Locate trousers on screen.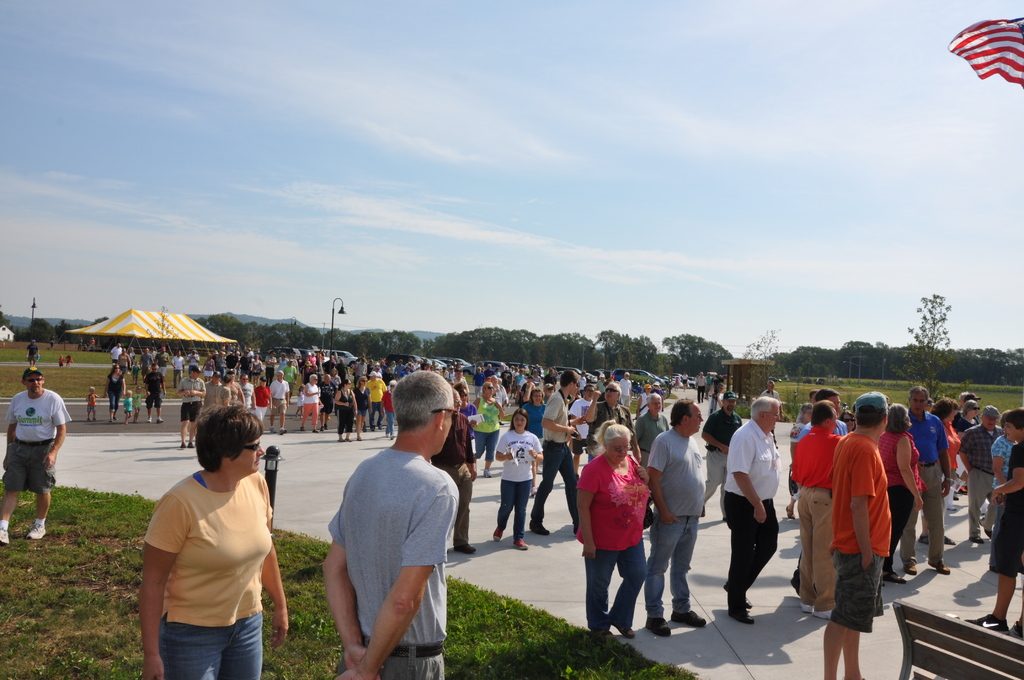
On screen at [left=703, top=446, right=727, bottom=507].
